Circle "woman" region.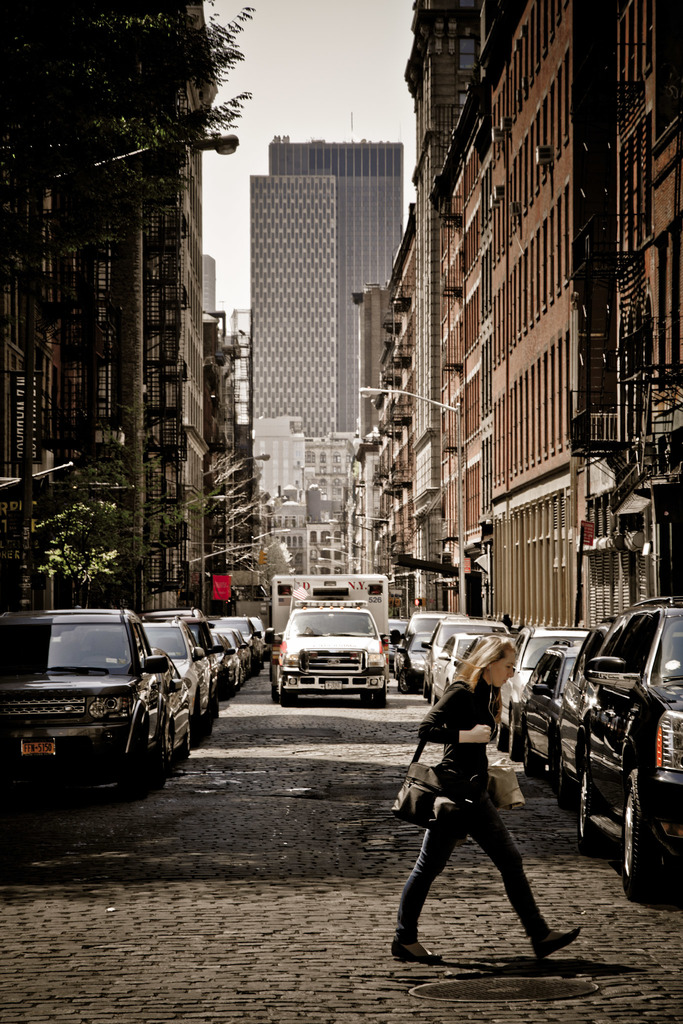
Region: [x1=387, y1=614, x2=576, y2=972].
